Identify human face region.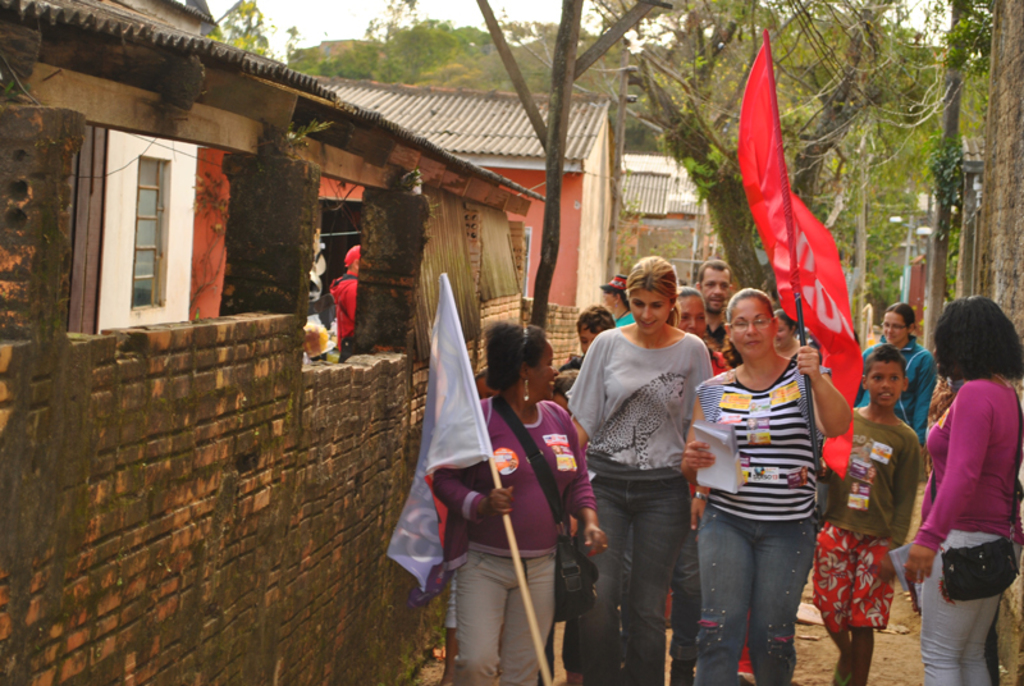
Region: crop(625, 292, 669, 330).
